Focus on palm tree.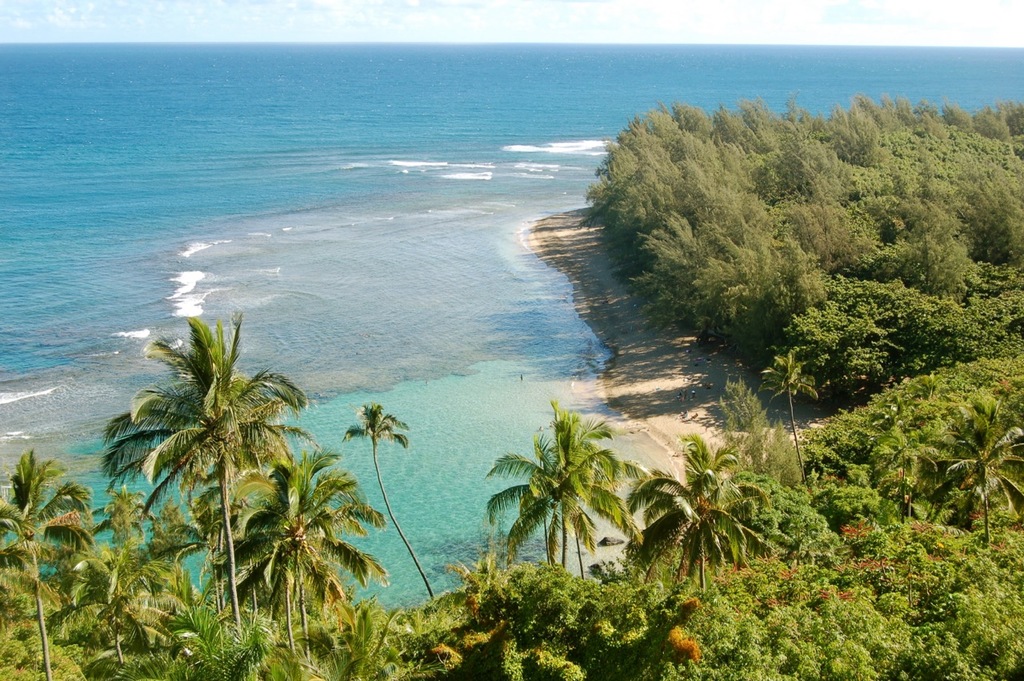
Focused at 506 405 640 567.
